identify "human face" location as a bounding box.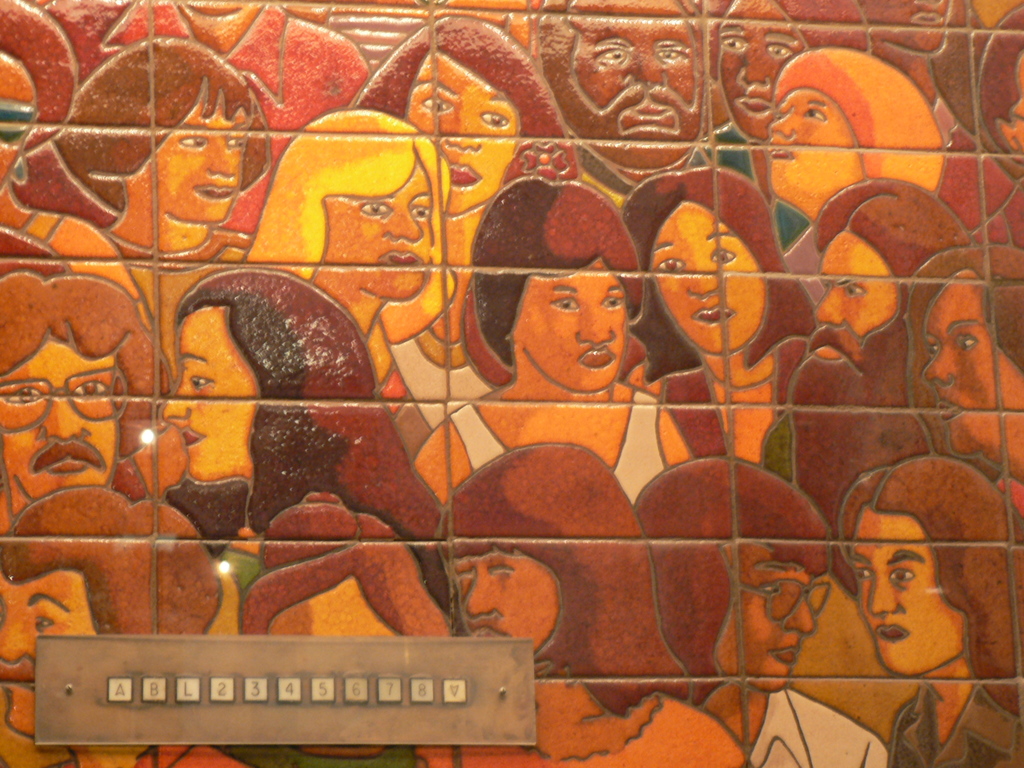
{"x1": 134, "y1": 102, "x2": 243, "y2": 225}.
